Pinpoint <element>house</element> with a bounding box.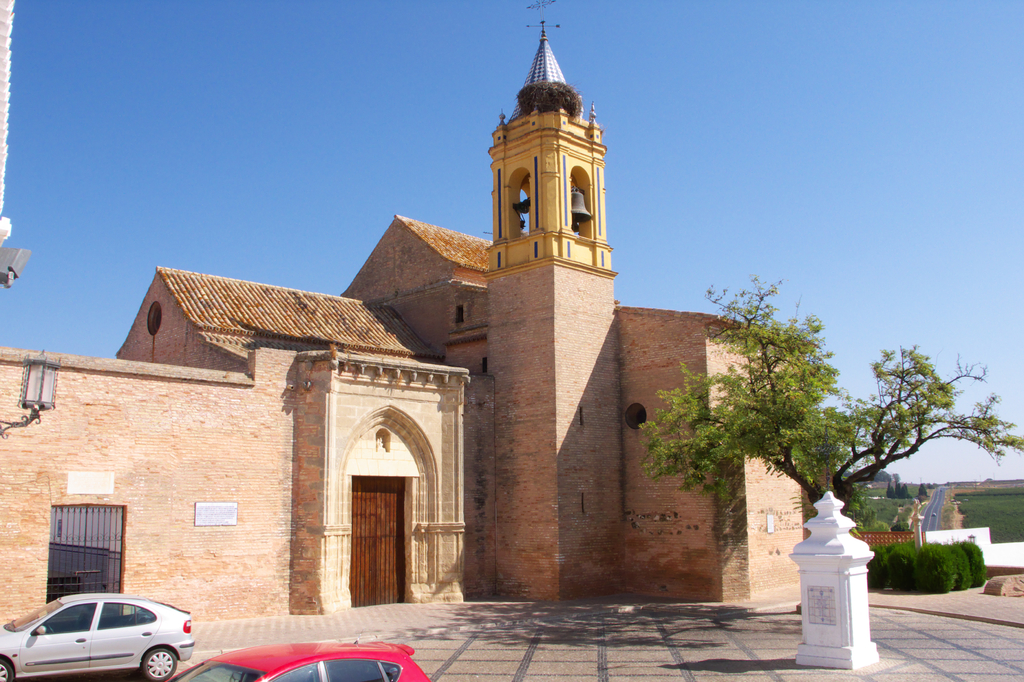
[0, 270, 455, 629].
